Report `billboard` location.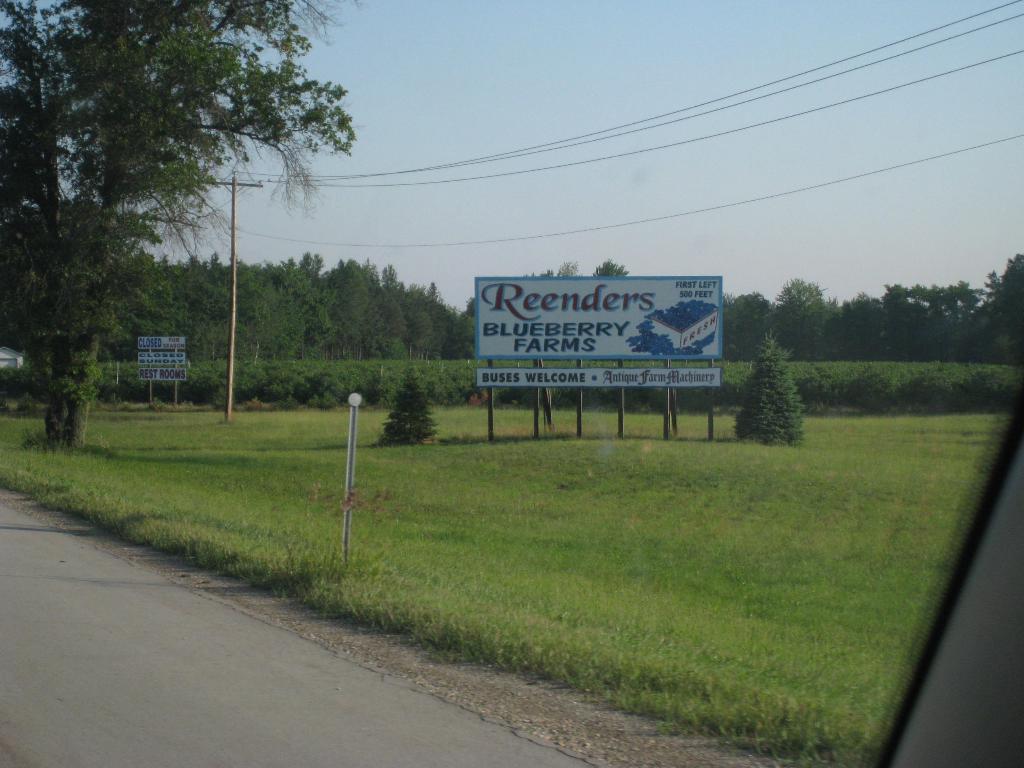
Report: x1=474 y1=367 x2=722 y2=388.
